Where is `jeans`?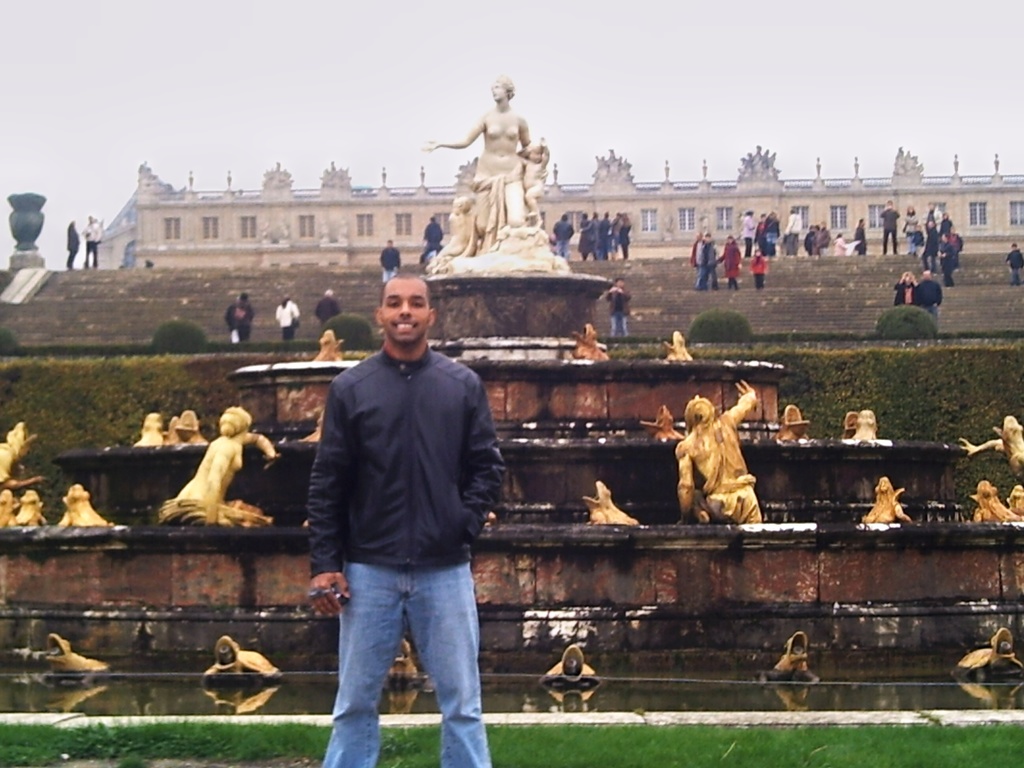
l=612, t=316, r=626, b=332.
